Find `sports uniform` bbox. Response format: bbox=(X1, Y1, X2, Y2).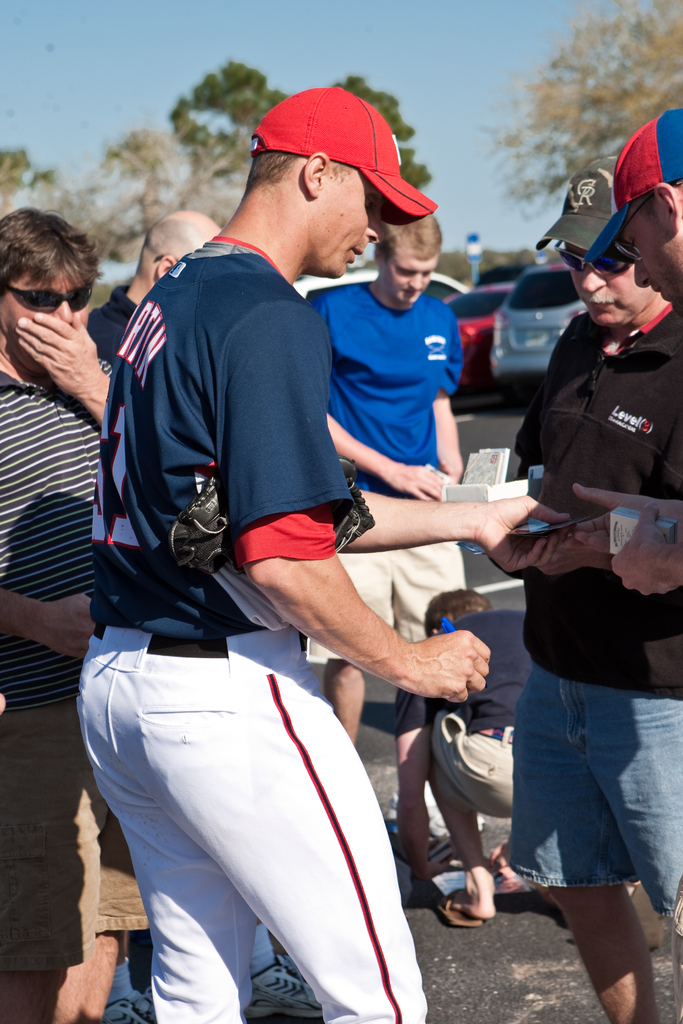
bbox=(78, 81, 439, 1023).
